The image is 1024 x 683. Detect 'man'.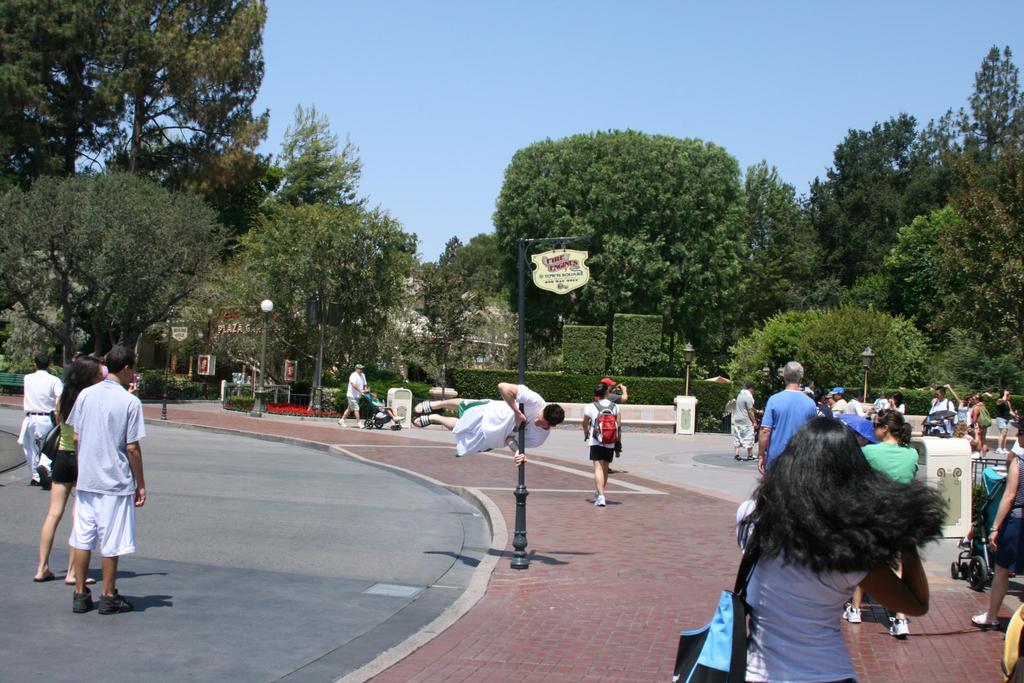
Detection: 416,381,562,466.
